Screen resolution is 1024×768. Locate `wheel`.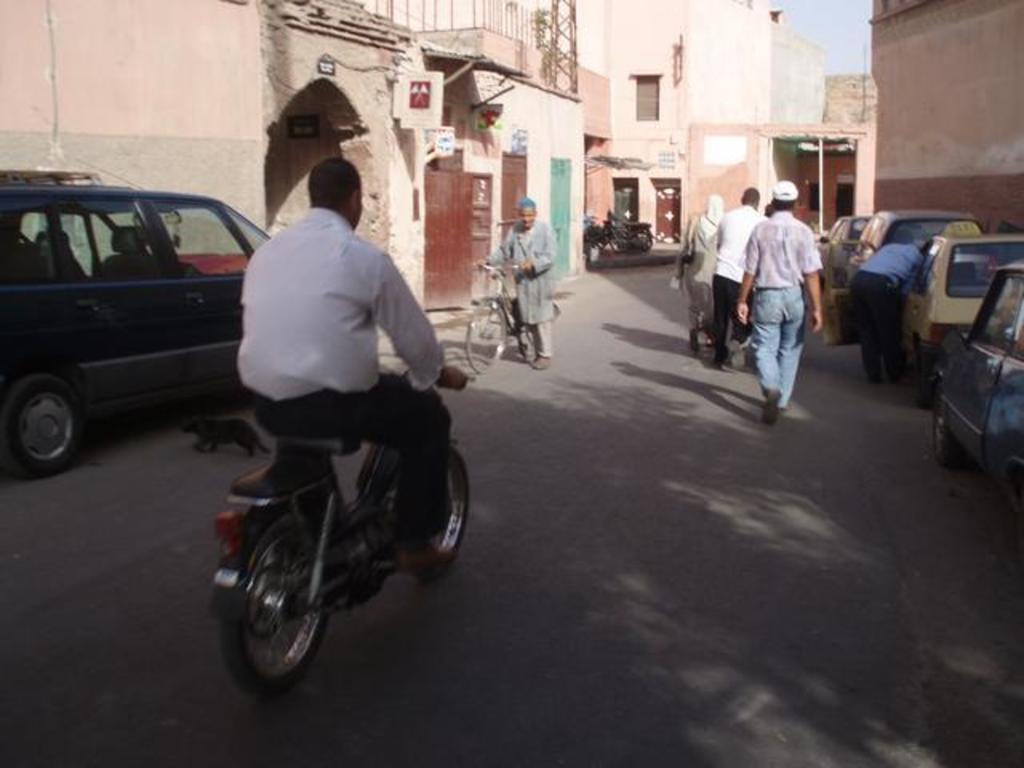
<region>930, 382, 973, 474</region>.
